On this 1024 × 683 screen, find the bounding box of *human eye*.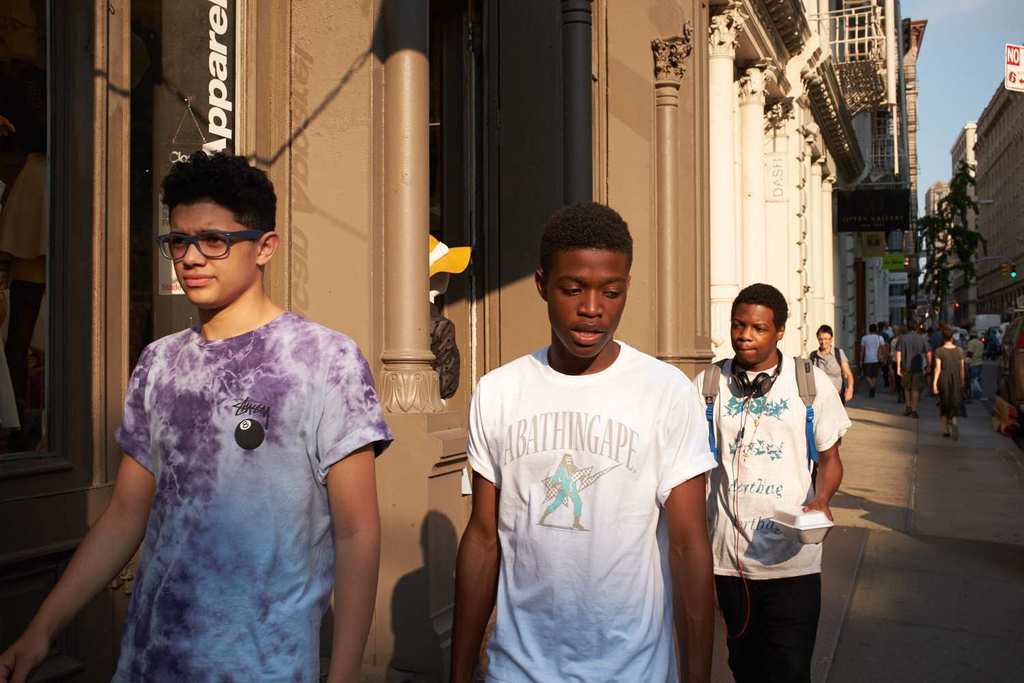
Bounding box: [554,281,586,302].
